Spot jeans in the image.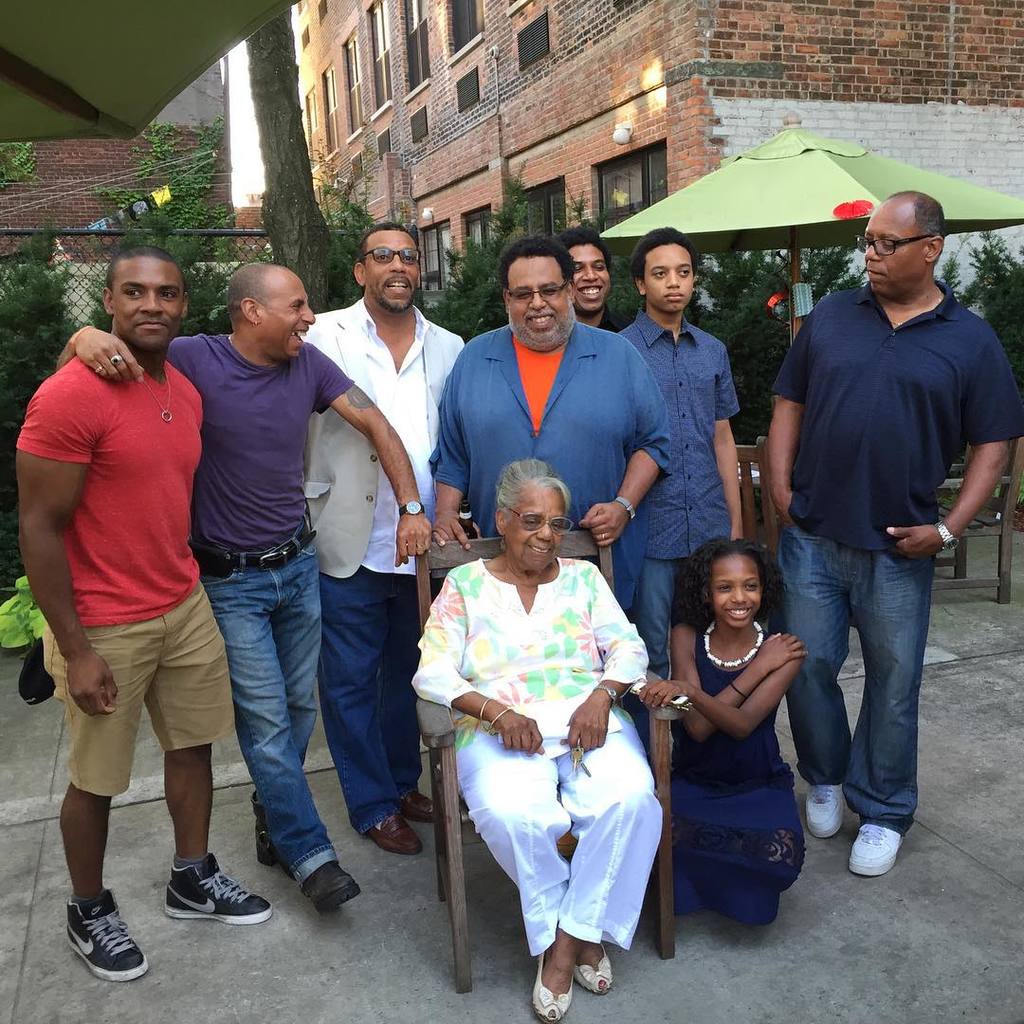
jeans found at rect(317, 568, 421, 834).
